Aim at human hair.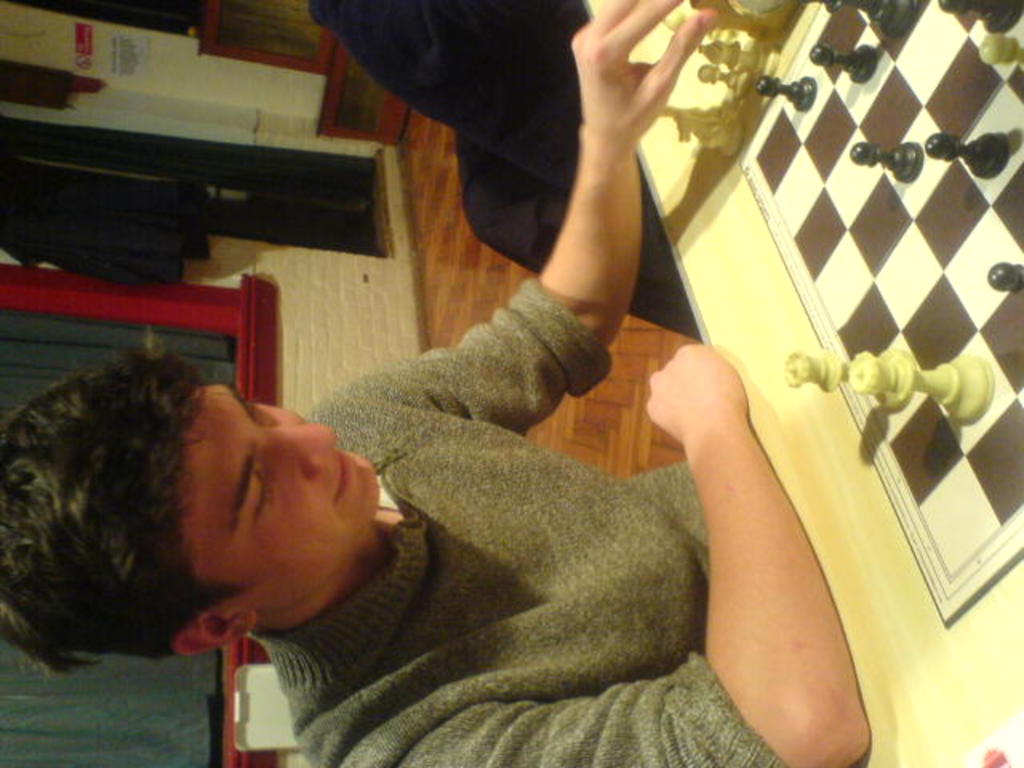
Aimed at (left=0, top=349, right=251, bottom=678).
